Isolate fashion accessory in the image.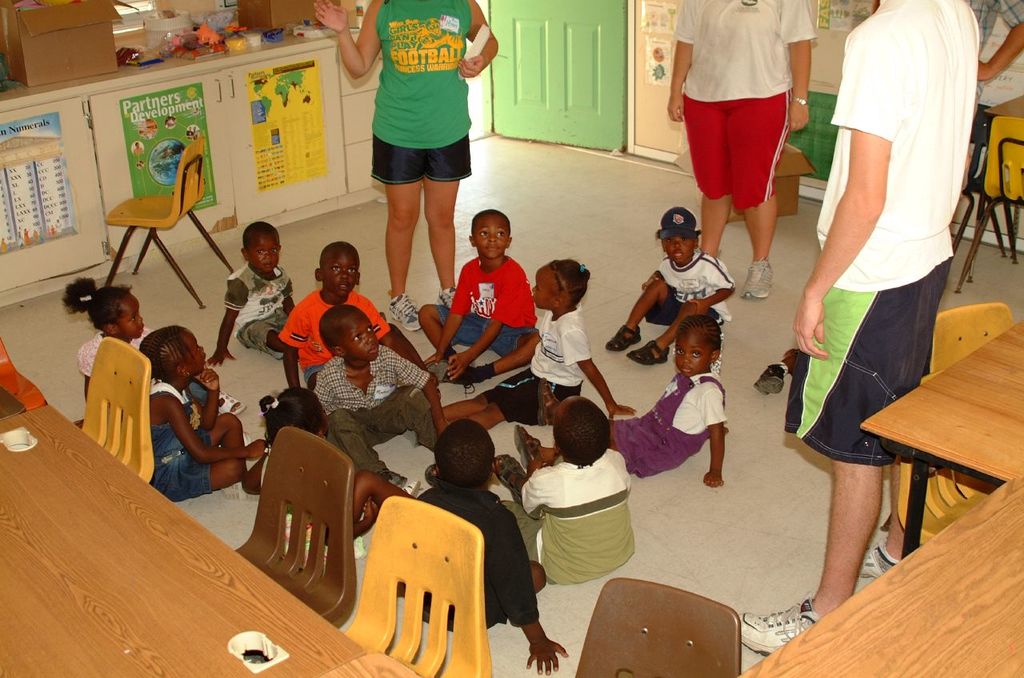
Isolated region: Rect(272, 397, 280, 408).
